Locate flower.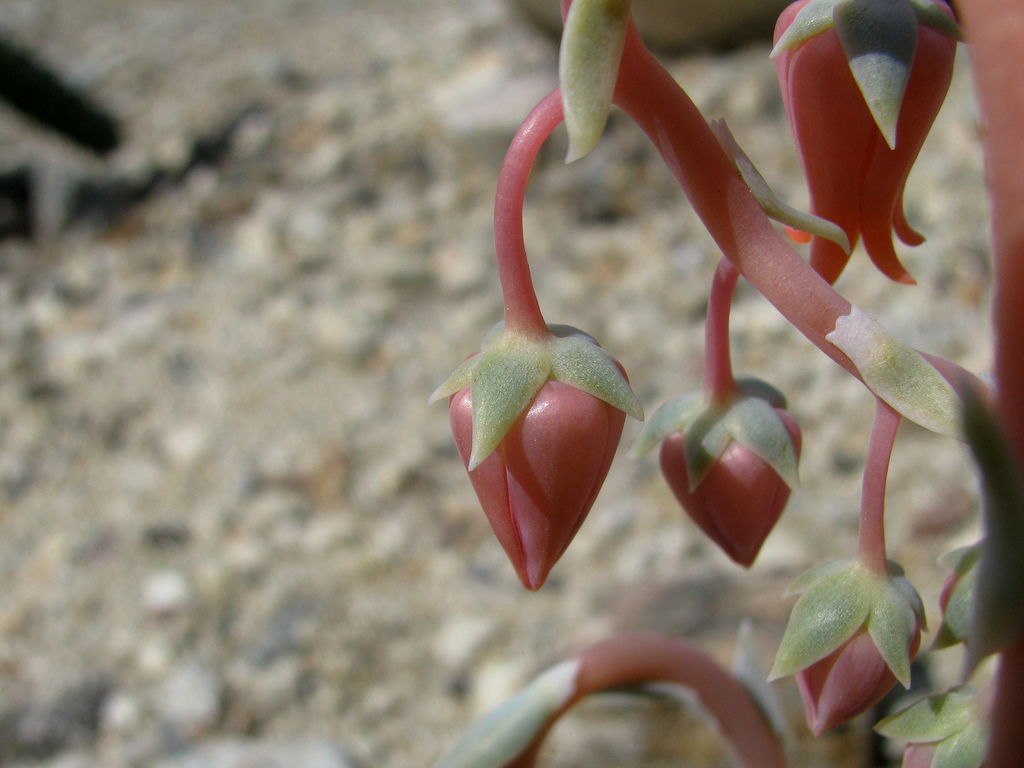
Bounding box: [left=424, top=118, right=675, bottom=591].
